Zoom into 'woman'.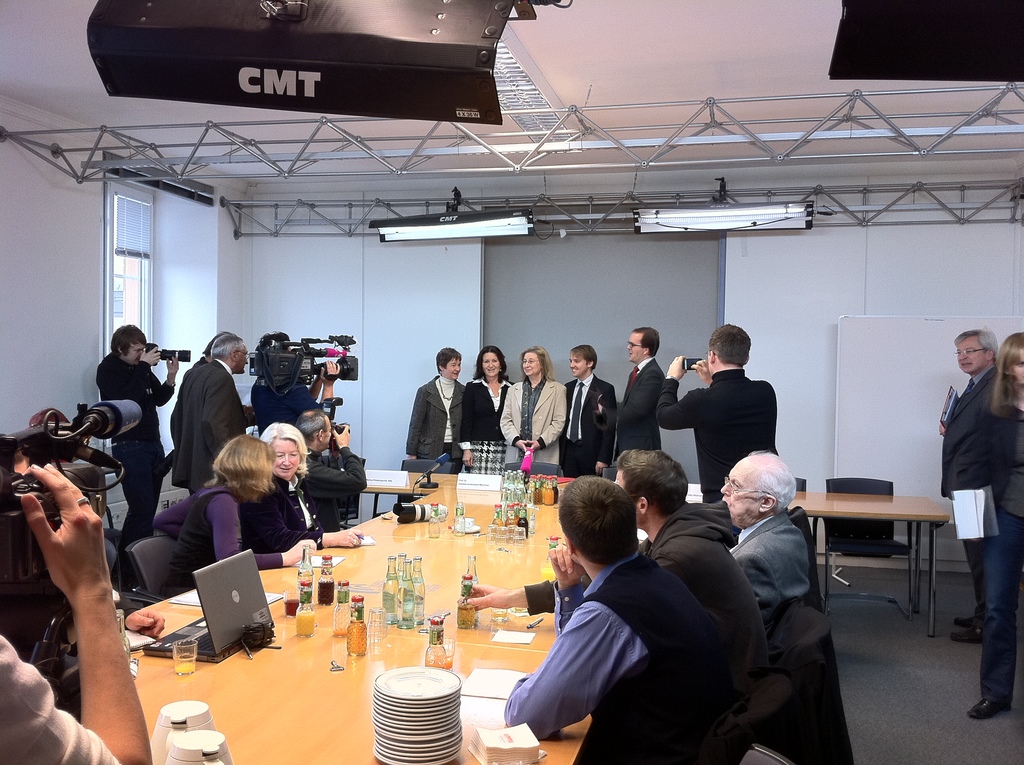
Zoom target: l=463, t=344, r=515, b=472.
